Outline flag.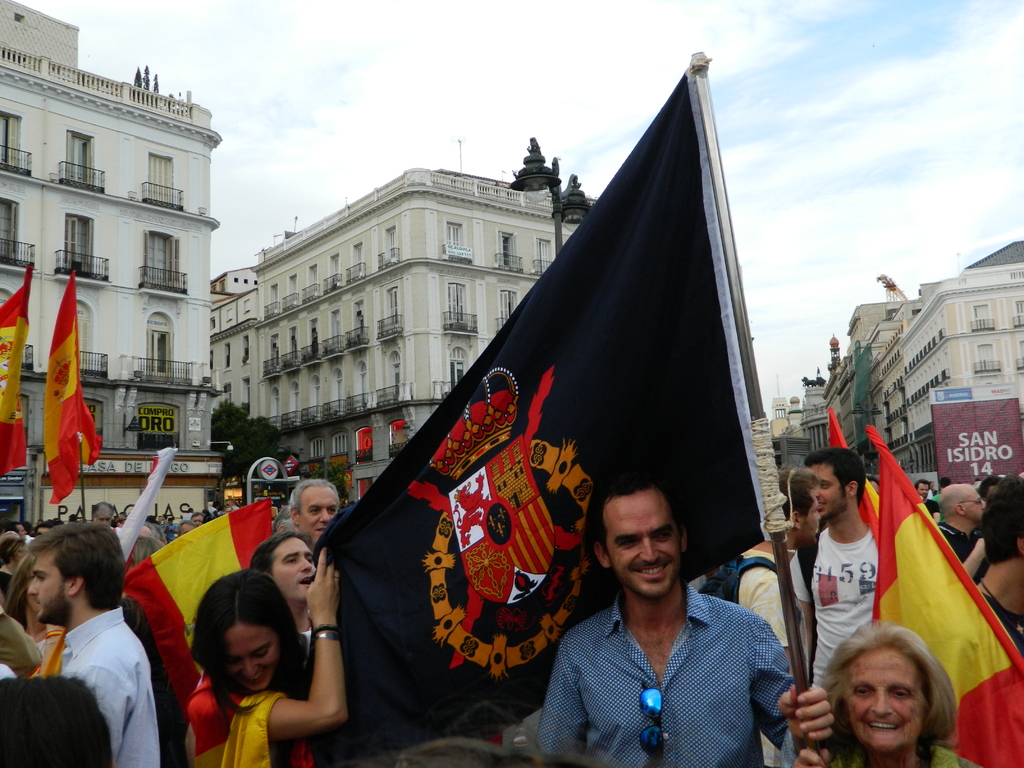
Outline: detection(130, 499, 279, 760).
